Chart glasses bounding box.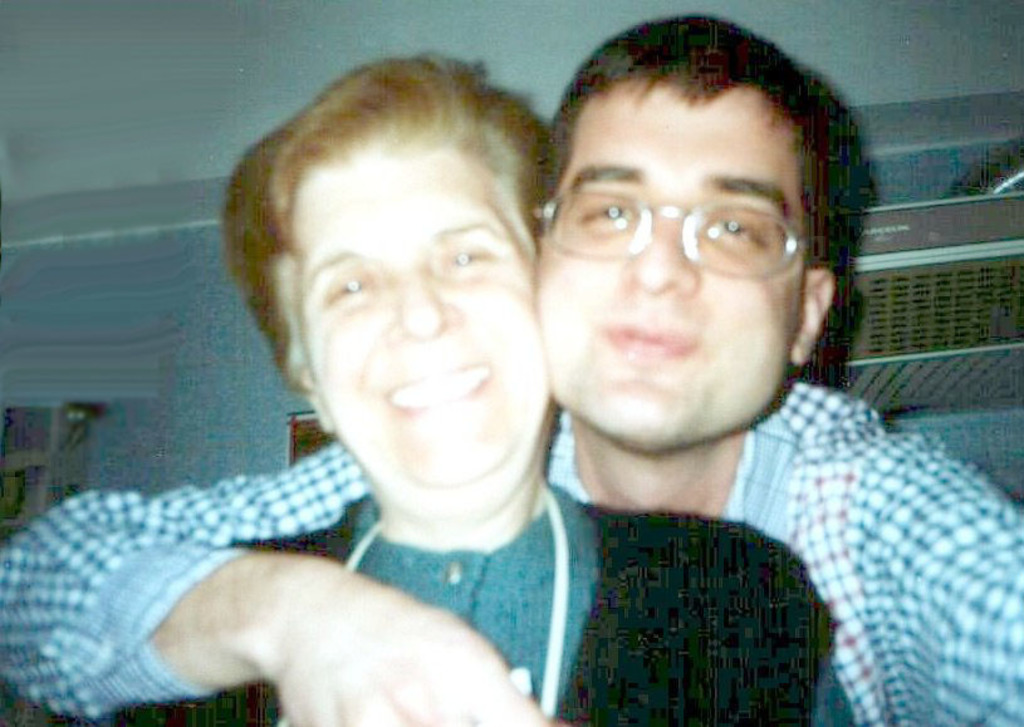
Charted: bbox=(535, 188, 809, 281).
